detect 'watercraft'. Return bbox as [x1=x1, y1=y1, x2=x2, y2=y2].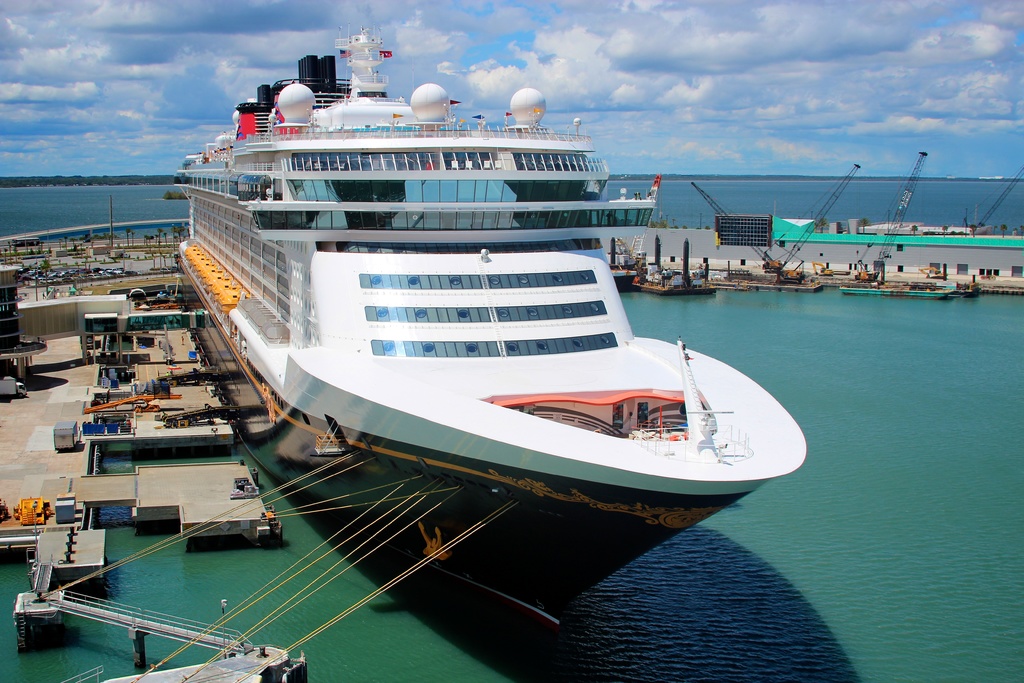
[x1=844, y1=149, x2=970, y2=300].
